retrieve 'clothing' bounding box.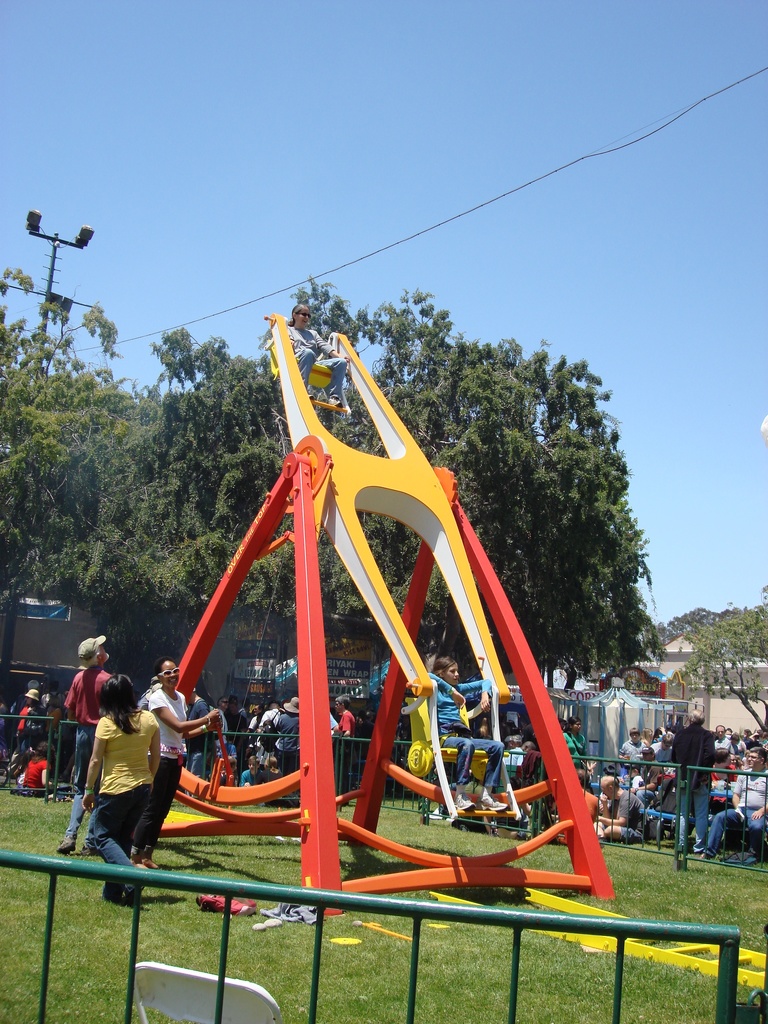
Bounding box: (left=65, top=667, right=107, bottom=798).
